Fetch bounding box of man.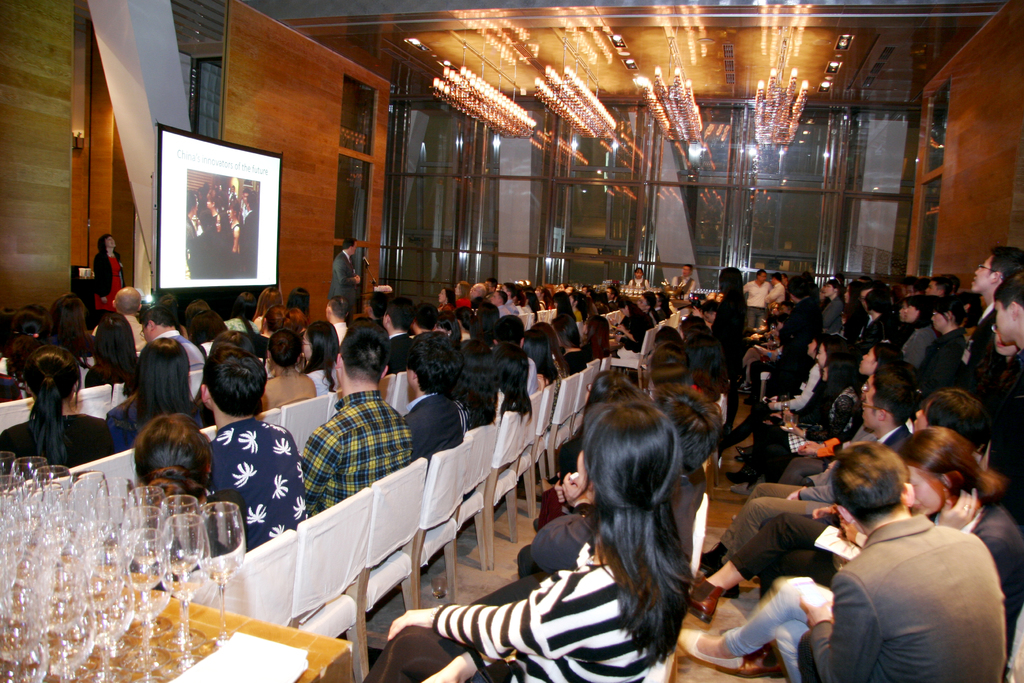
Bbox: bbox(492, 311, 540, 400).
